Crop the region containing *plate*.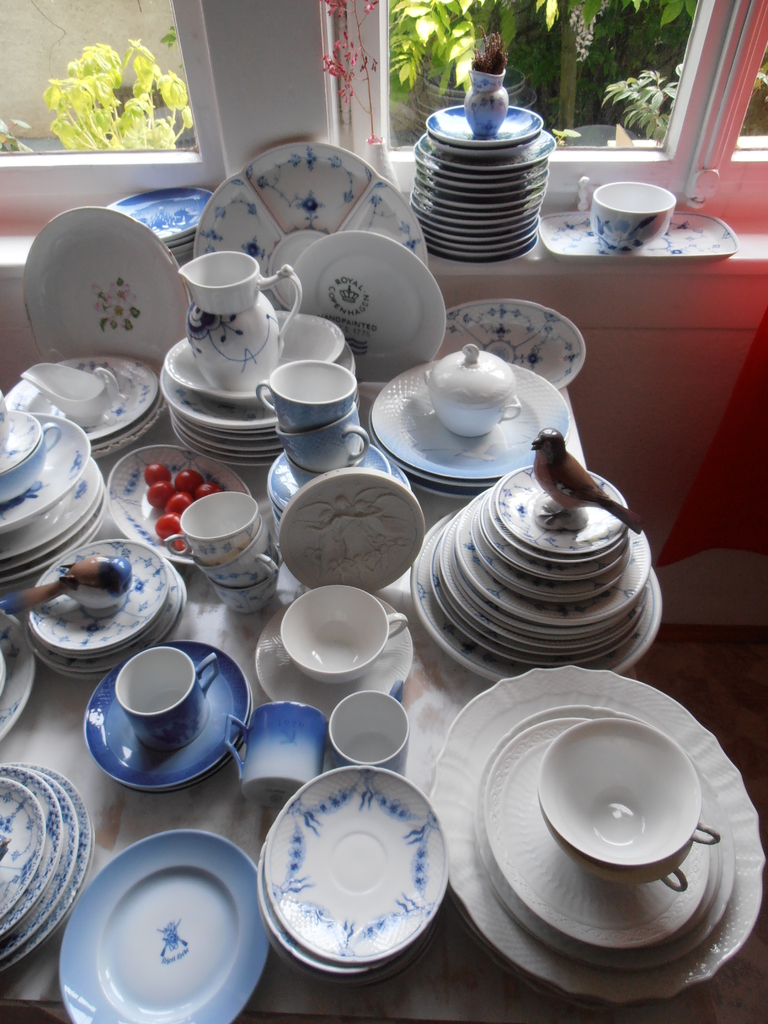
Crop region: pyautogui.locateOnScreen(482, 719, 713, 948).
